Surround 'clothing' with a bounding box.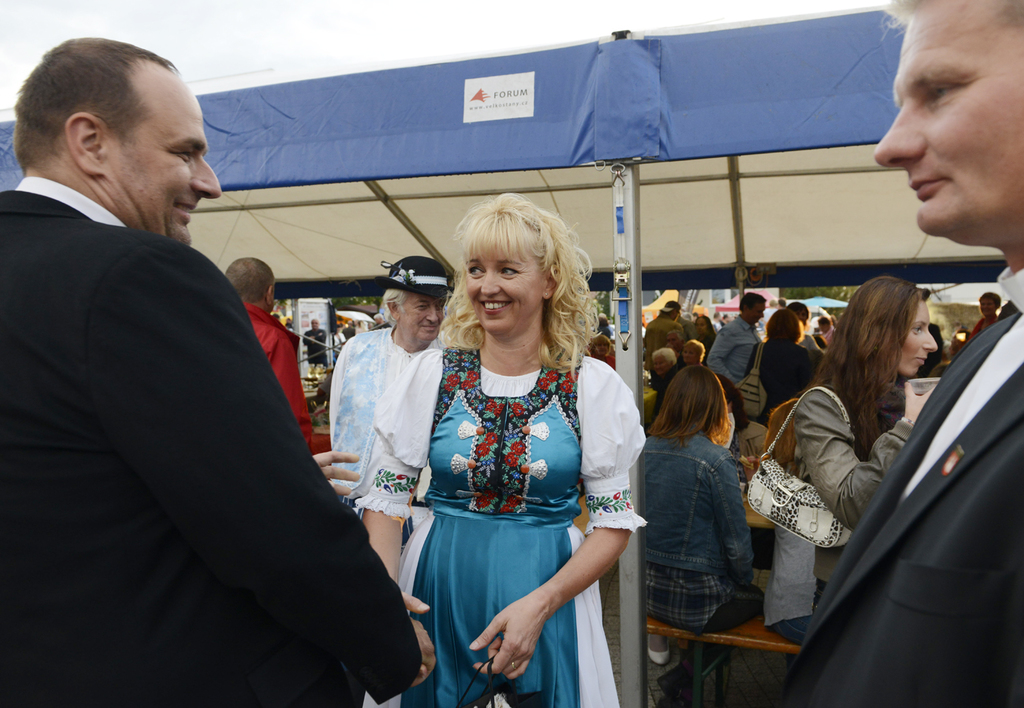
box(598, 322, 608, 339).
